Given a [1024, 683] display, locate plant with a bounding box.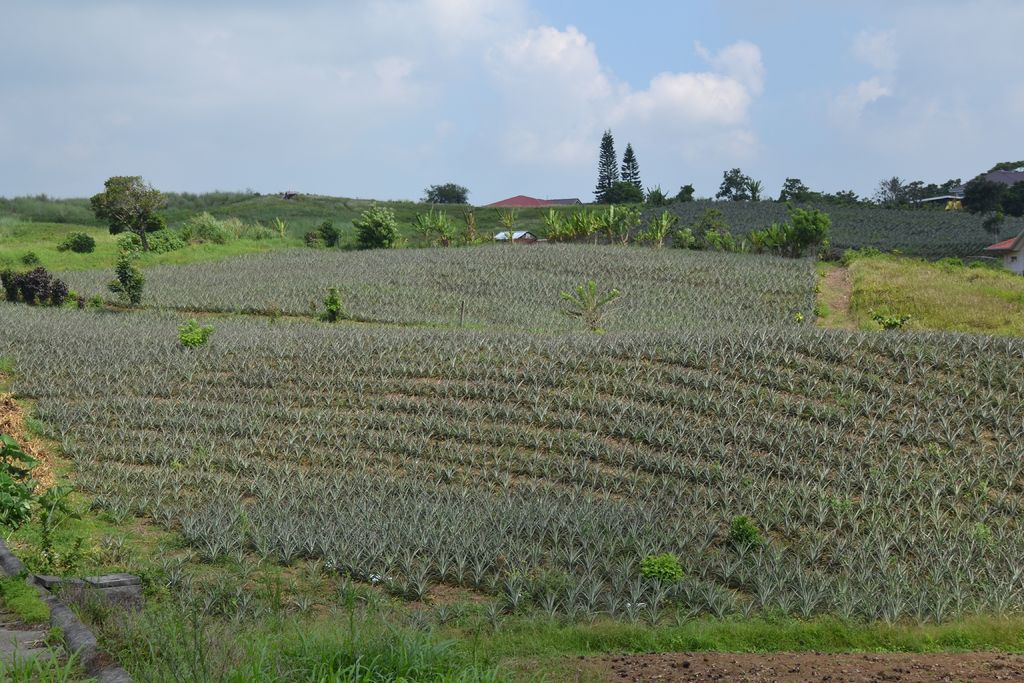
Located: bbox=[632, 550, 720, 621].
